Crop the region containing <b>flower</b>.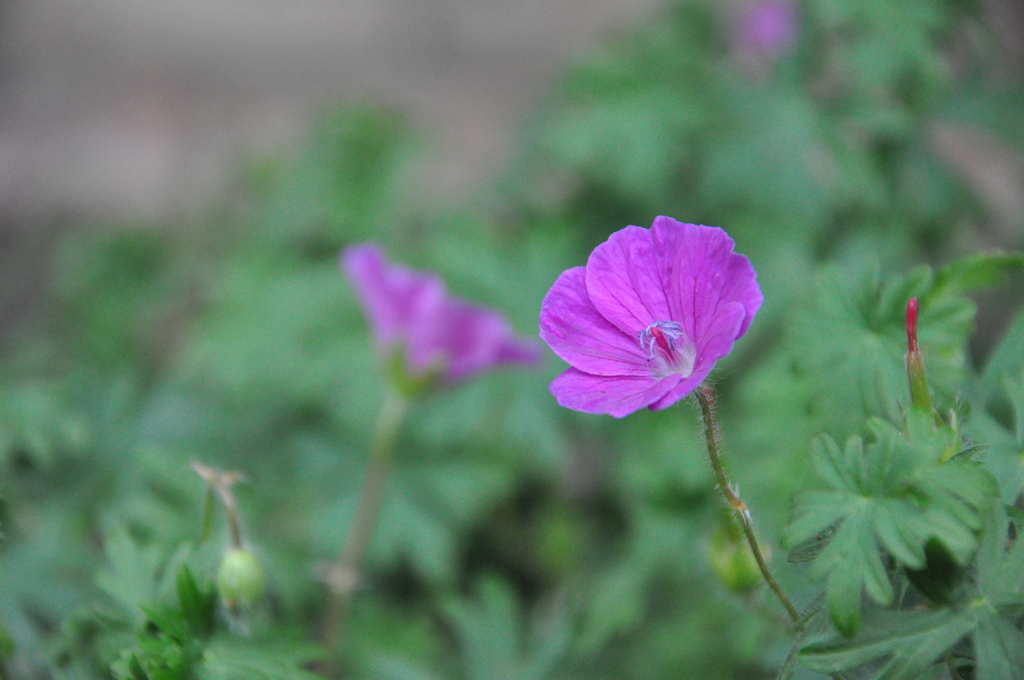
Crop region: locate(540, 216, 770, 427).
